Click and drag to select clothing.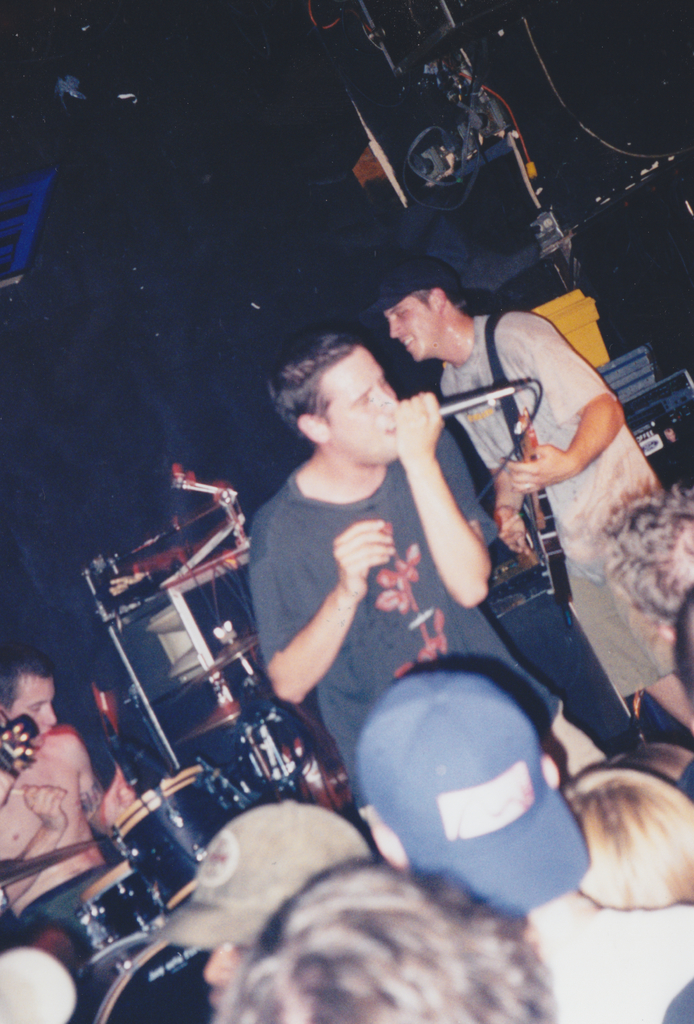
Selection: BBox(428, 304, 674, 689).
